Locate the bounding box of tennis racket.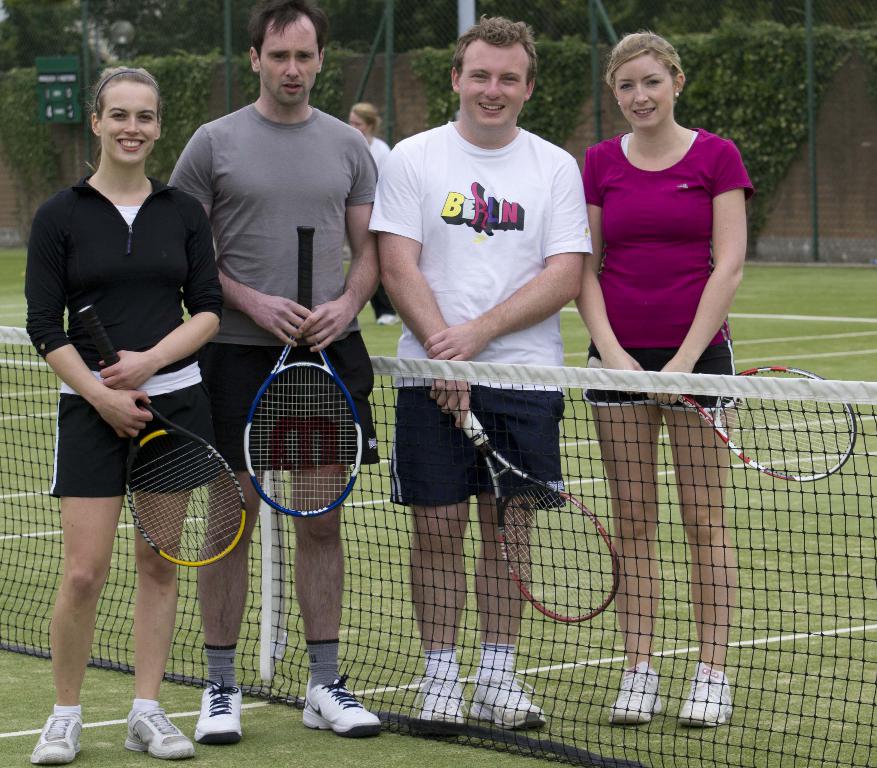
Bounding box: box(460, 399, 620, 623).
